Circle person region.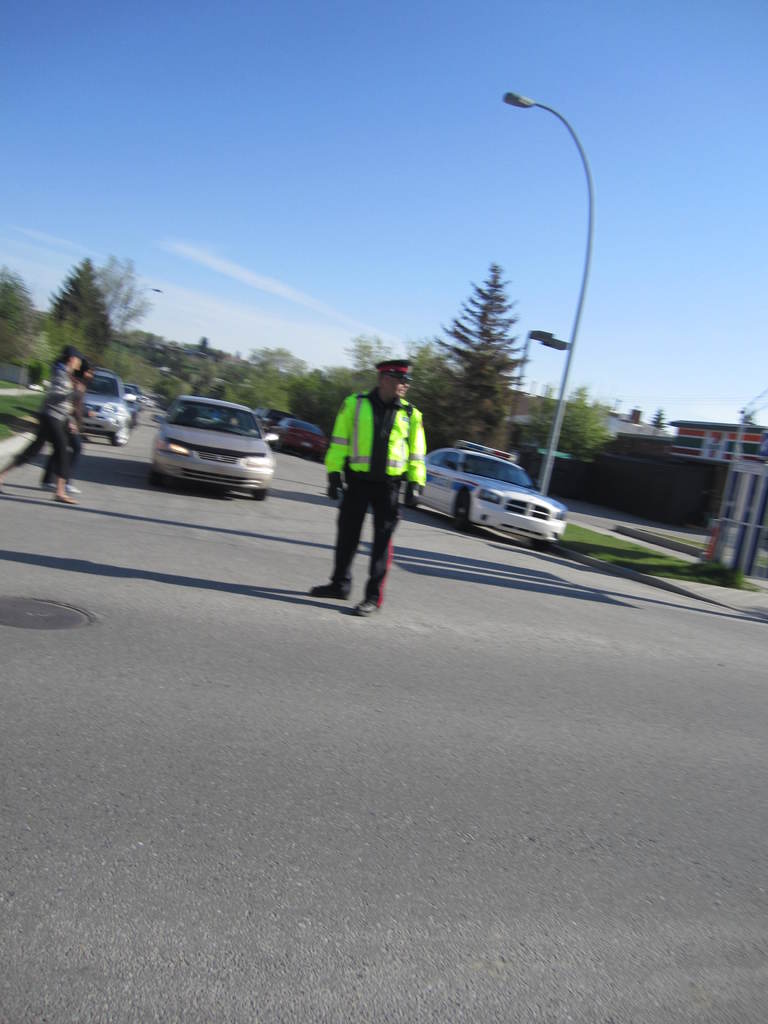
Region: {"x1": 0, "y1": 332, "x2": 90, "y2": 510}.
